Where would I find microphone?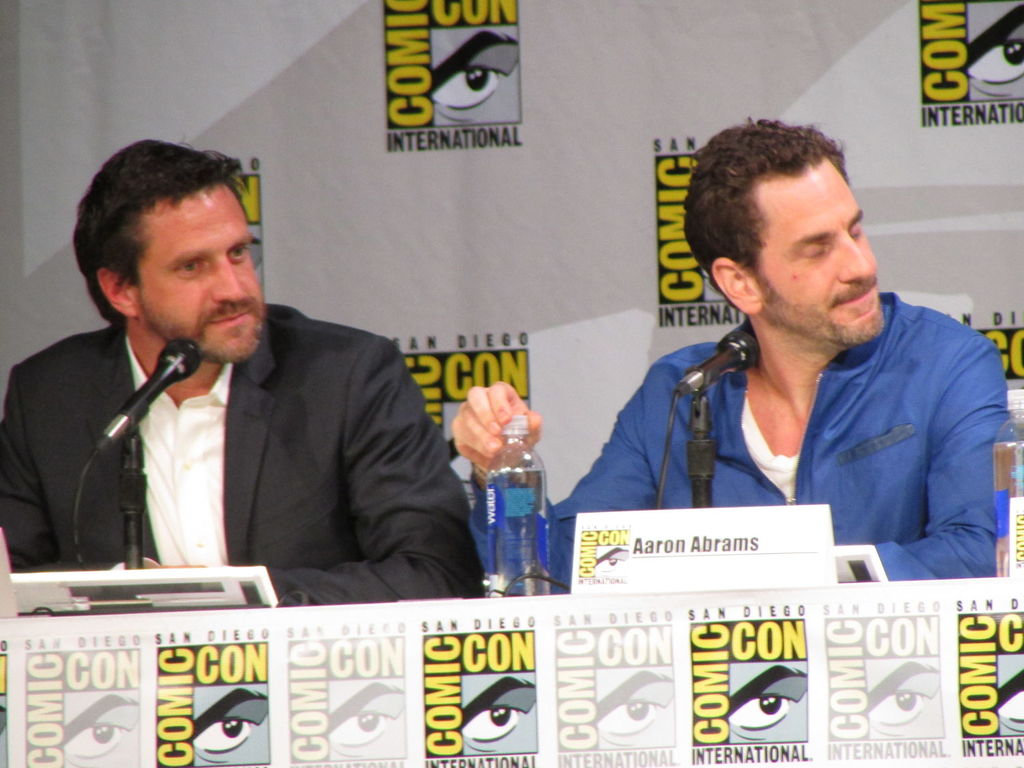
At 91, 336, 204, 457.
